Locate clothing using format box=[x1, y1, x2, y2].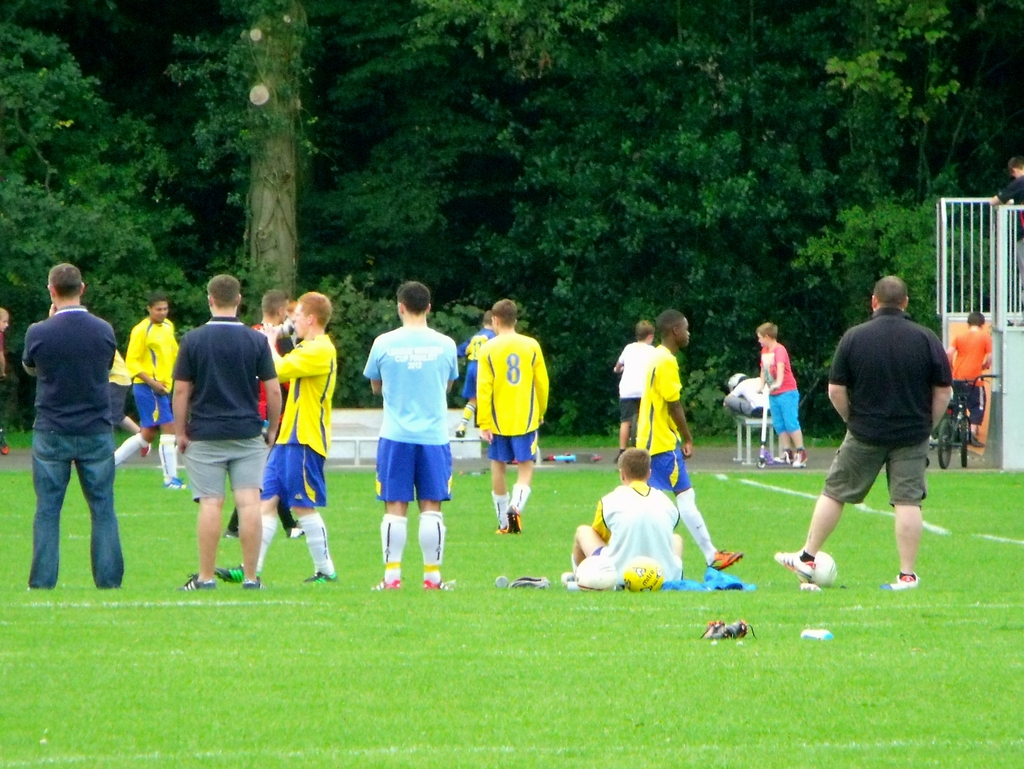
box=[826, 307, 952, 446].
